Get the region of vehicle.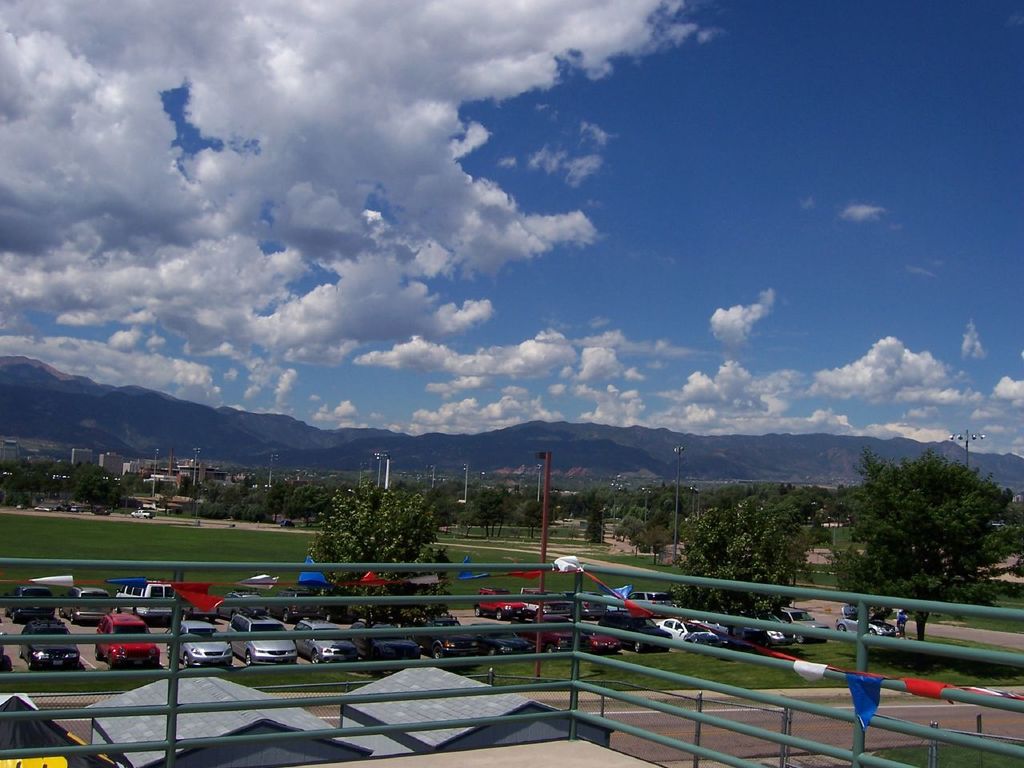
550:606:622:654.
